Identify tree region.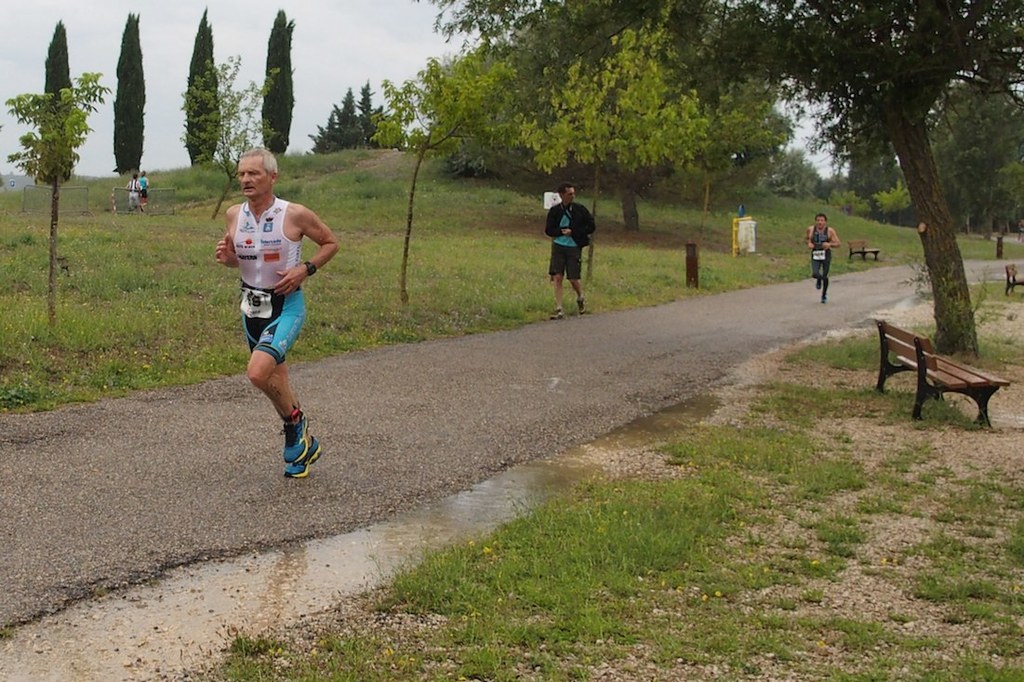
Region: select_region(413, 0, 1023, 360).
